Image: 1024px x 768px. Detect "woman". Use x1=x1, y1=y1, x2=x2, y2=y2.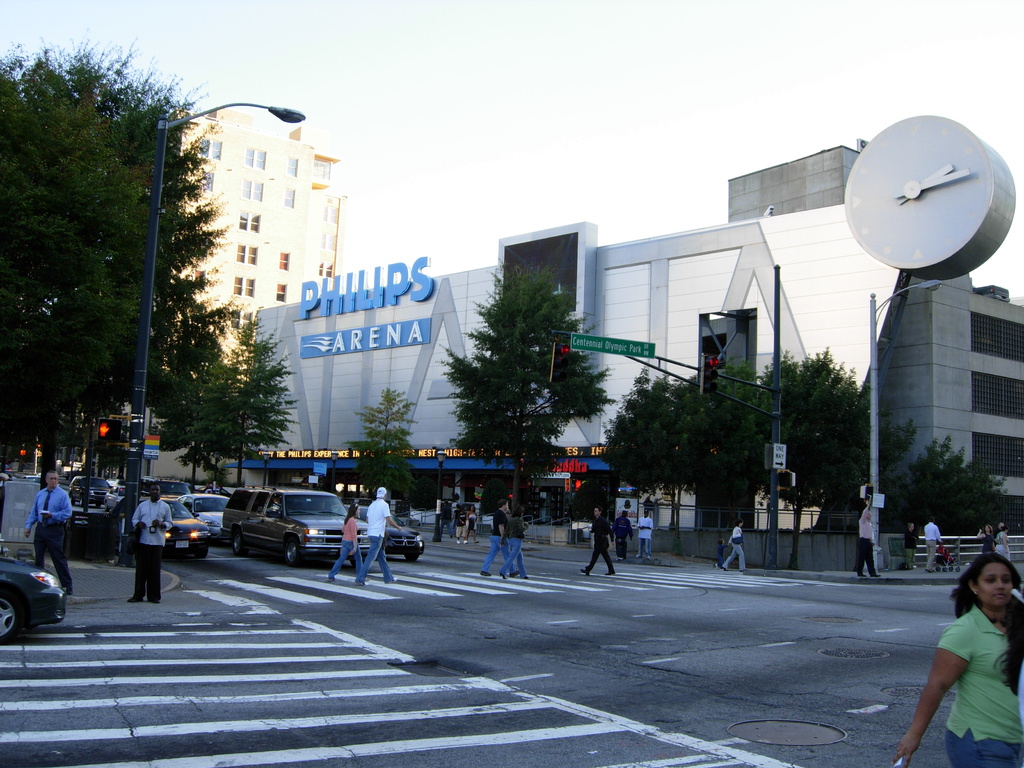
x1=977, y1=519, x2=996, y2=553.
